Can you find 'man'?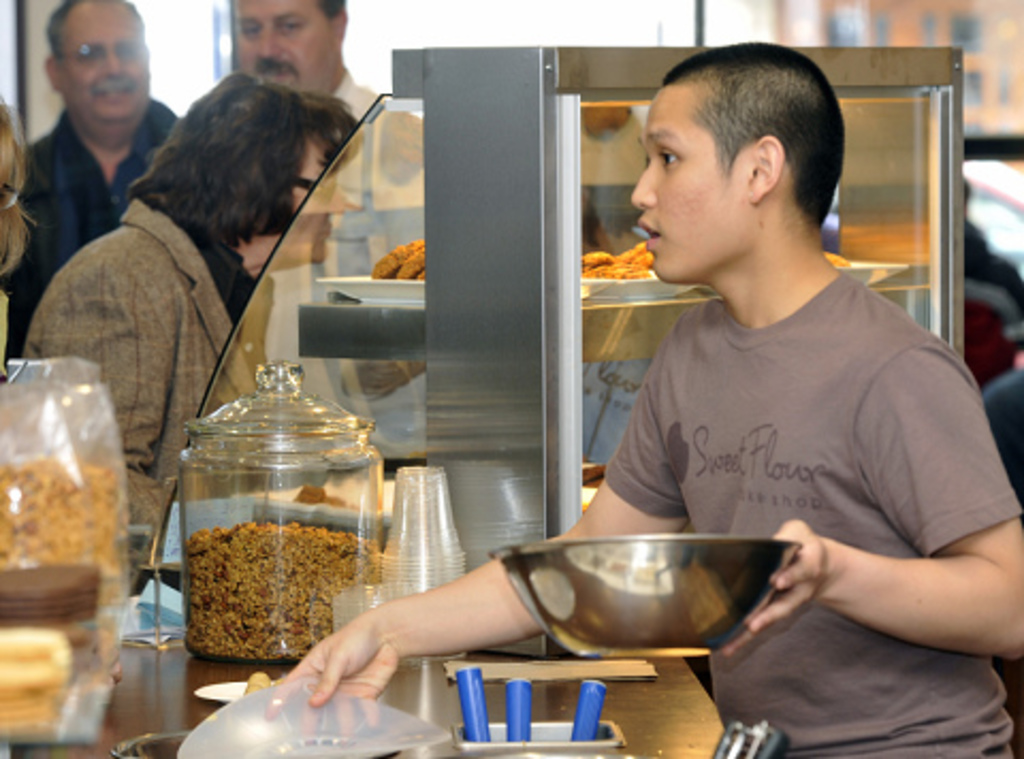
Yes, bounding box: [324, 70, 943, 682].
